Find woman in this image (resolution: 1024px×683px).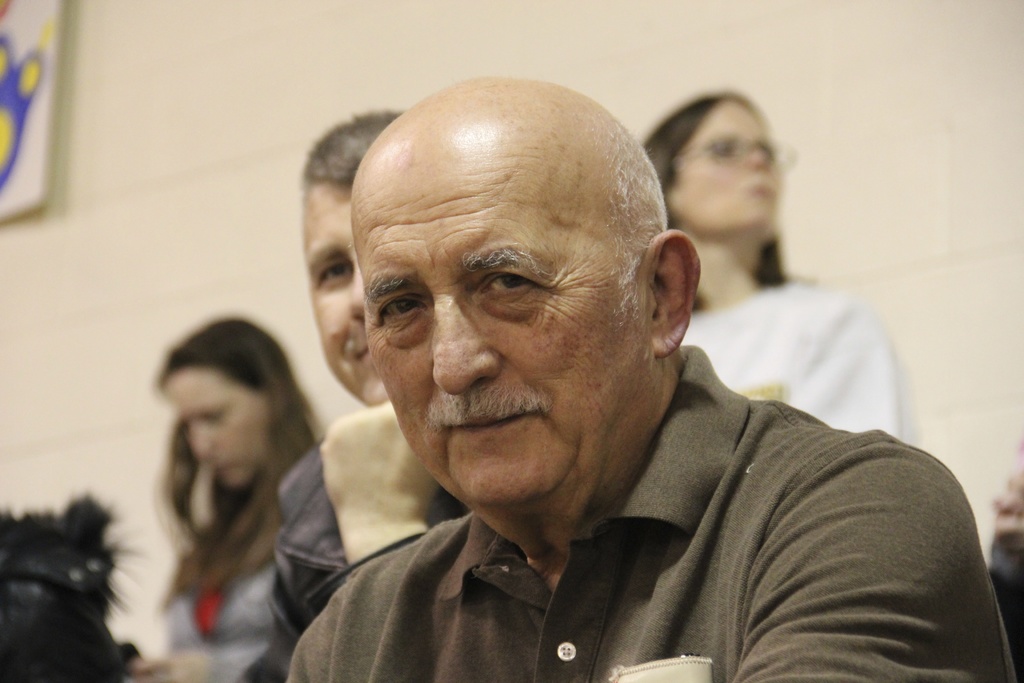
bbox=[109, 293, 340, 665].
